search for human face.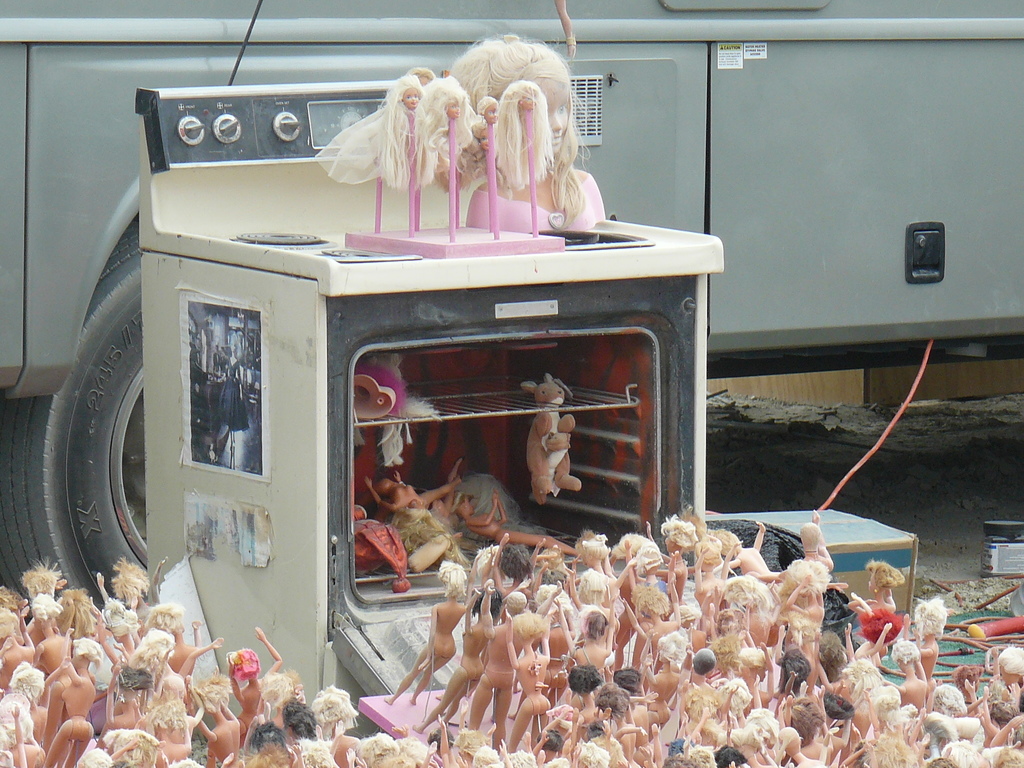
Found at [x1=447, y1=97, x2=461, y2=115].
